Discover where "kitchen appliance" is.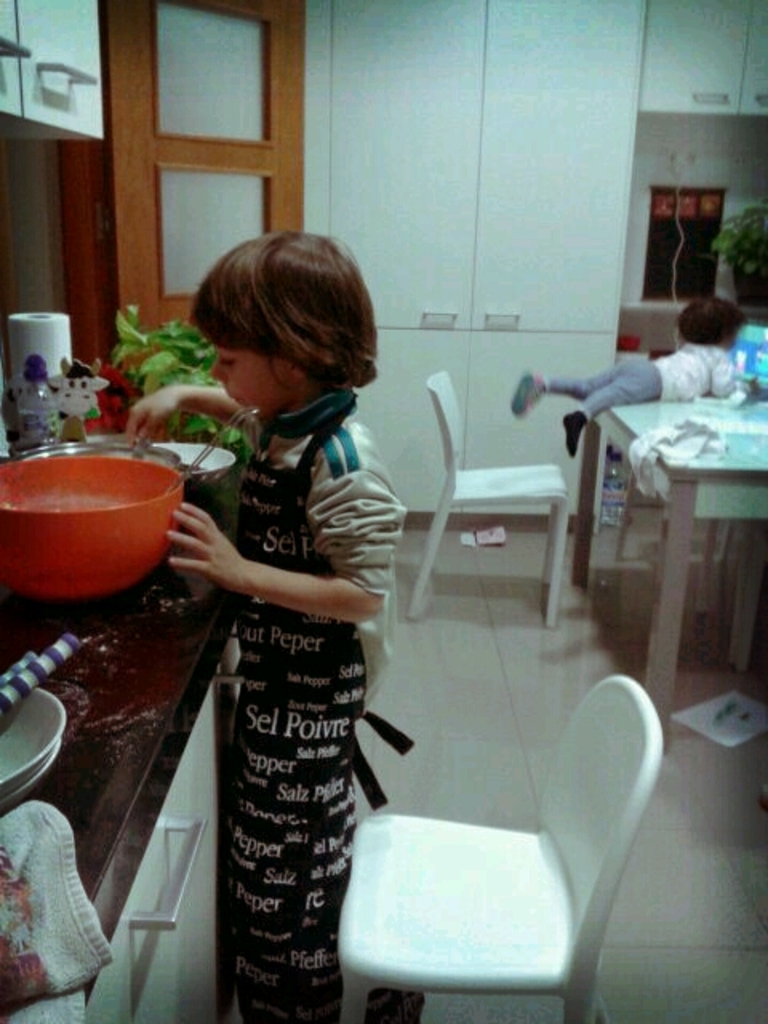
Discovered at select_region(0, 408, 205, 626).
